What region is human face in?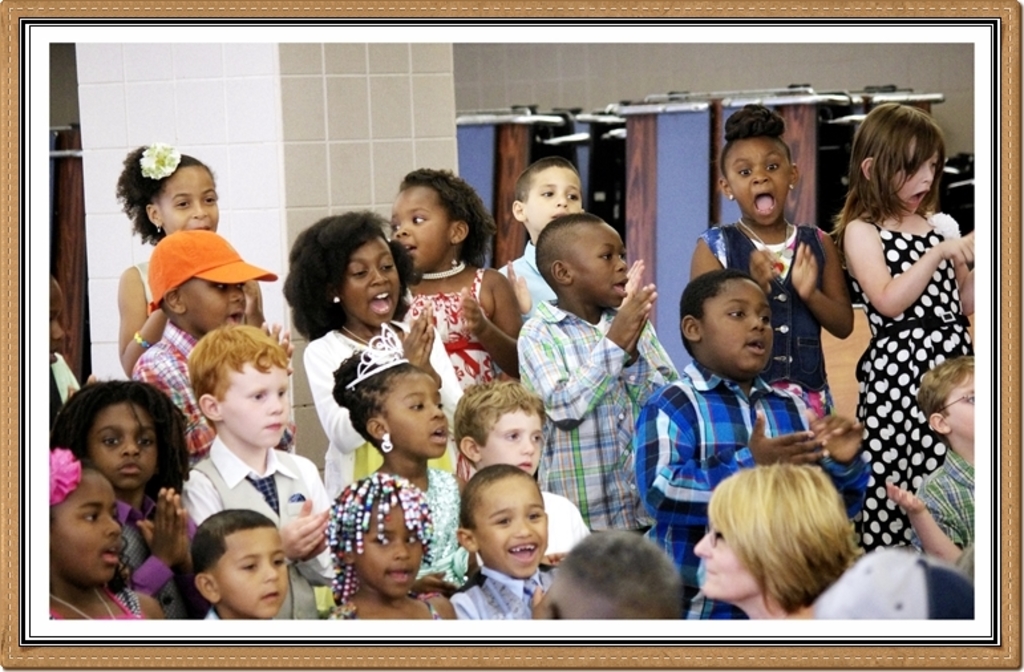
crop(49, 282, 66, 365).
